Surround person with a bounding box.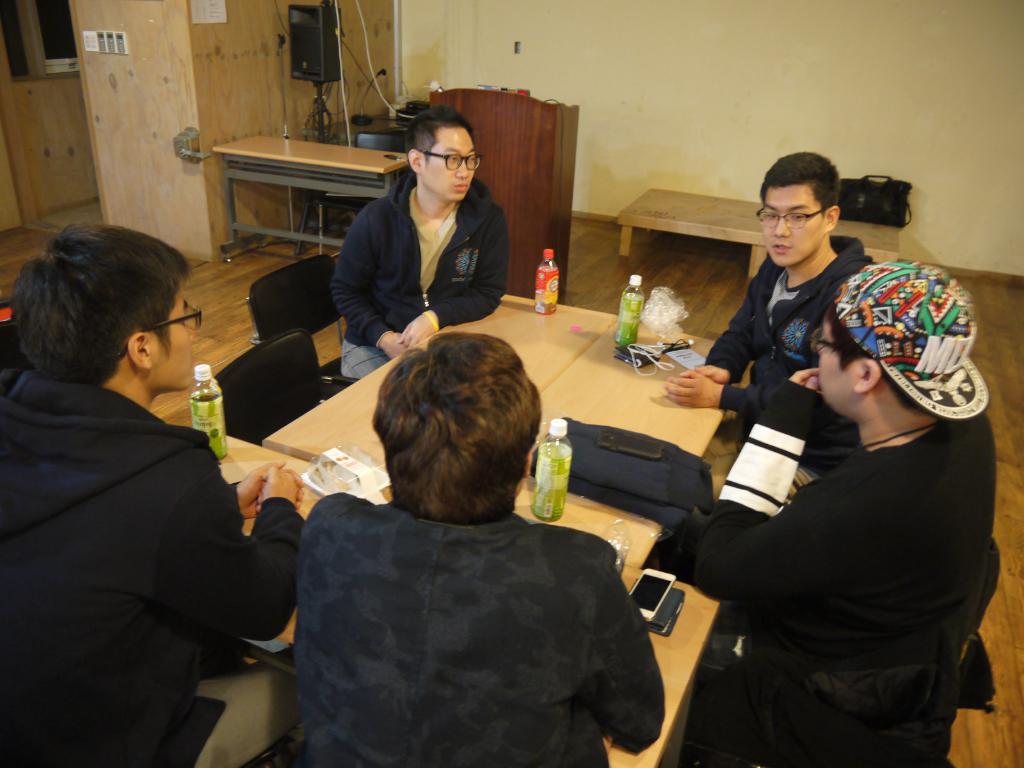
left=292, top=331, right=664, bottom=767.
